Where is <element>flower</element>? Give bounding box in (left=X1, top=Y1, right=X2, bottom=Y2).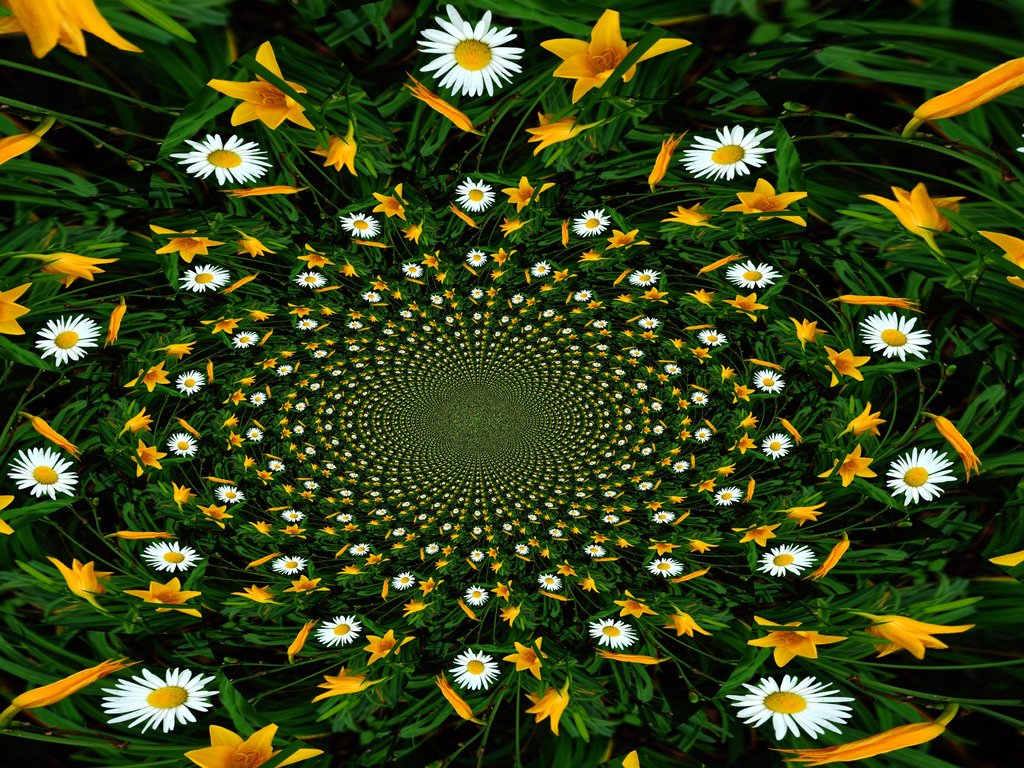
(left=237, top=236, right=274, bottom=259).
